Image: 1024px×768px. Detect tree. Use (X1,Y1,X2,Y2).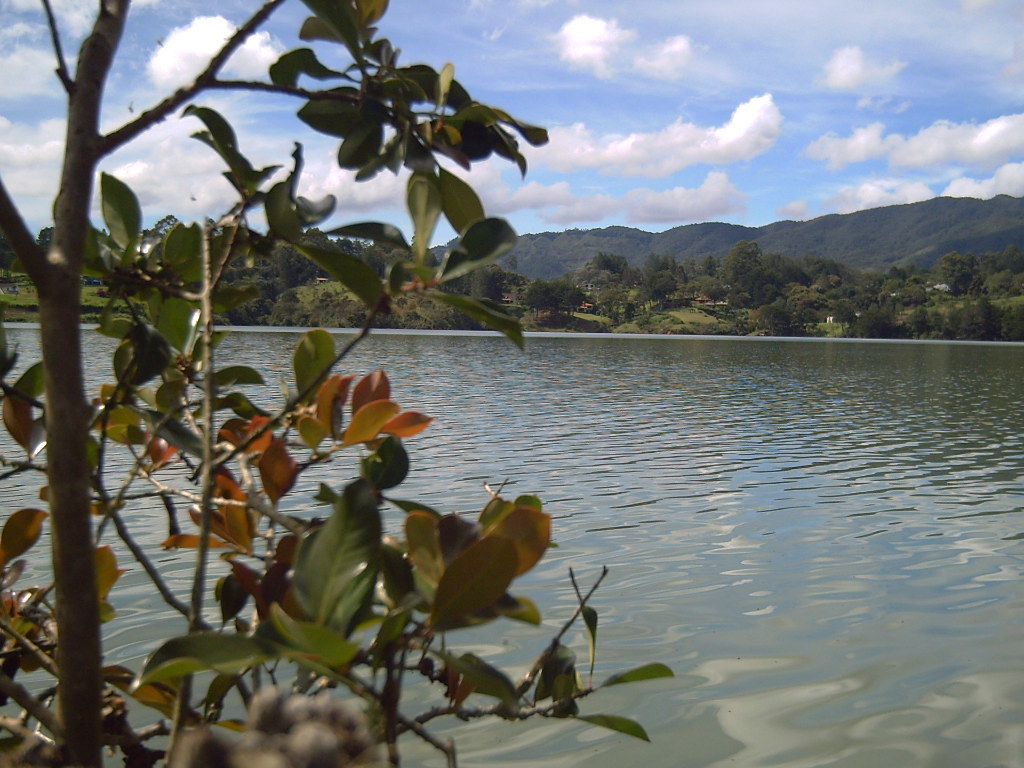
(0,0,747,630).
